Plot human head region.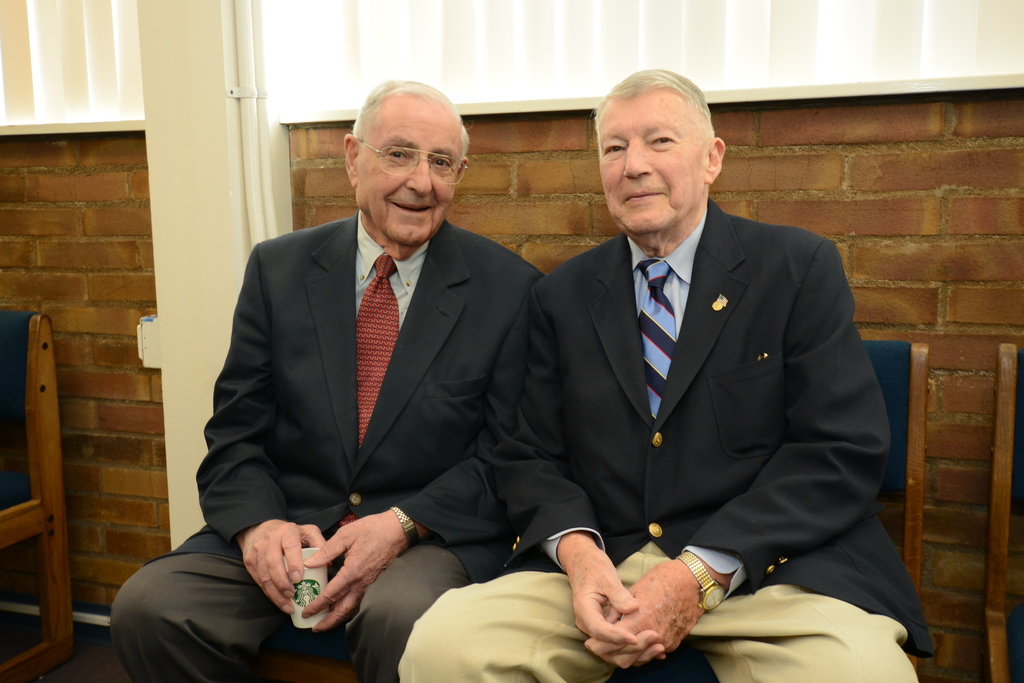
Plotted at bbox=[341, 72, 477, 233].
